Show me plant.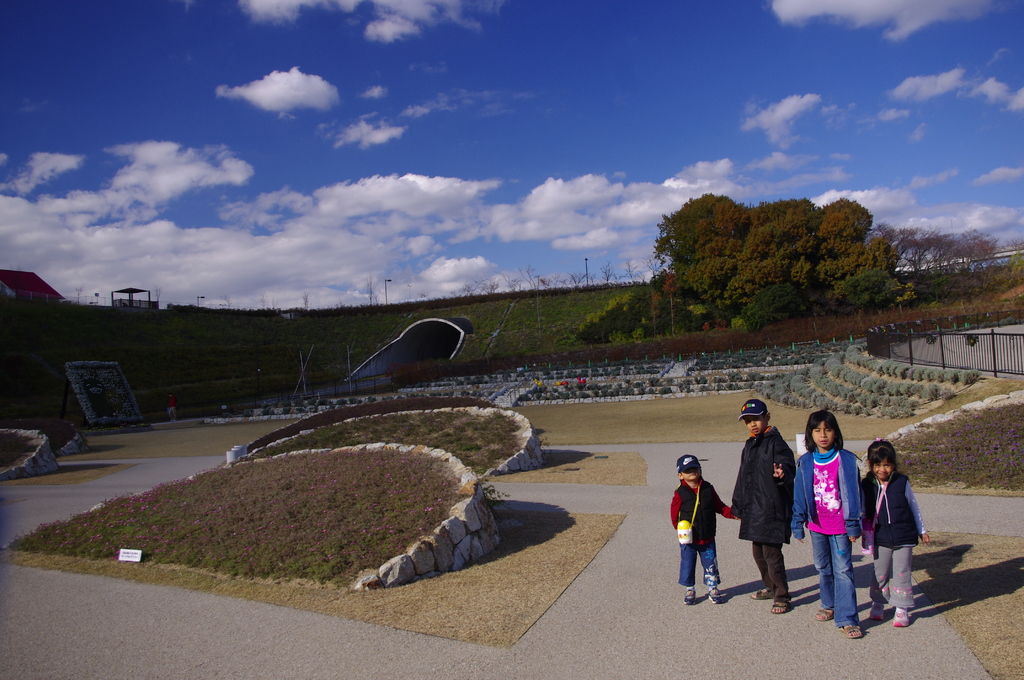
plant is here: 941,385,957,403.
